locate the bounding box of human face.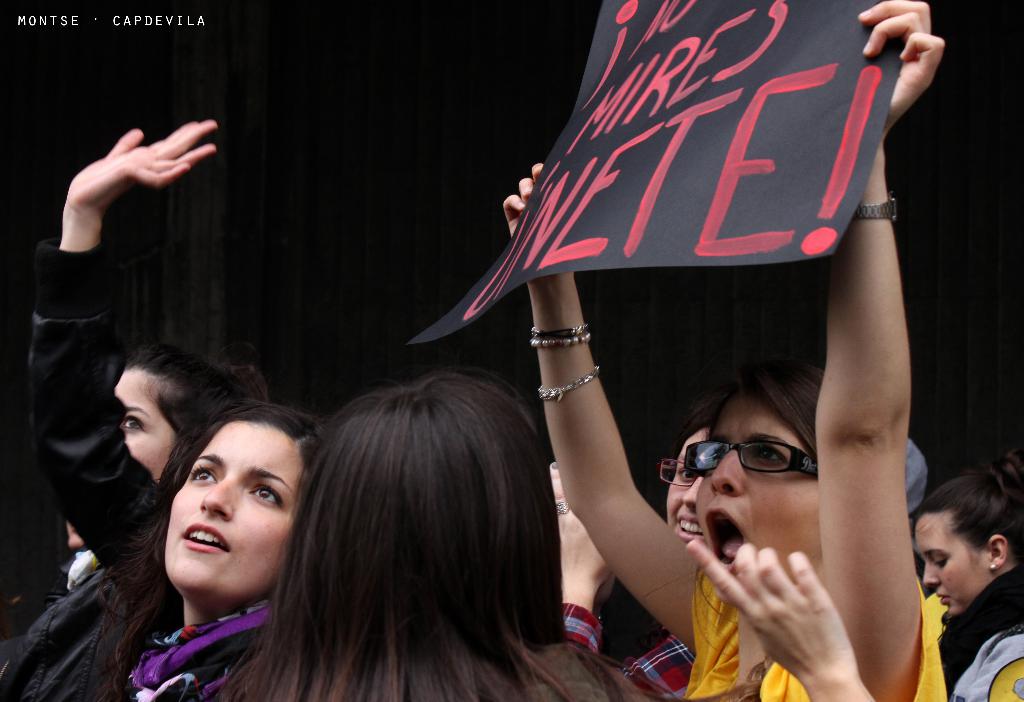
Bounding box: 115/366/174/487.
